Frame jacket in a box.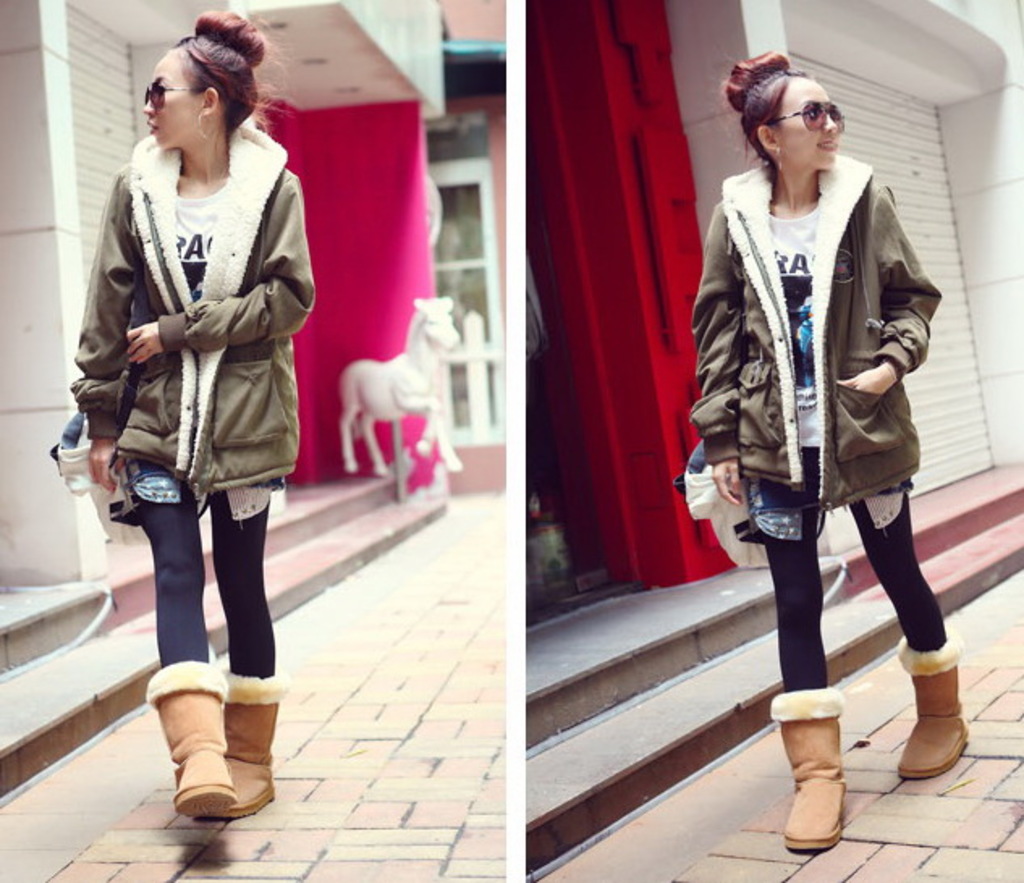
[x1=66, y1=131, x2=319, y2=496].
